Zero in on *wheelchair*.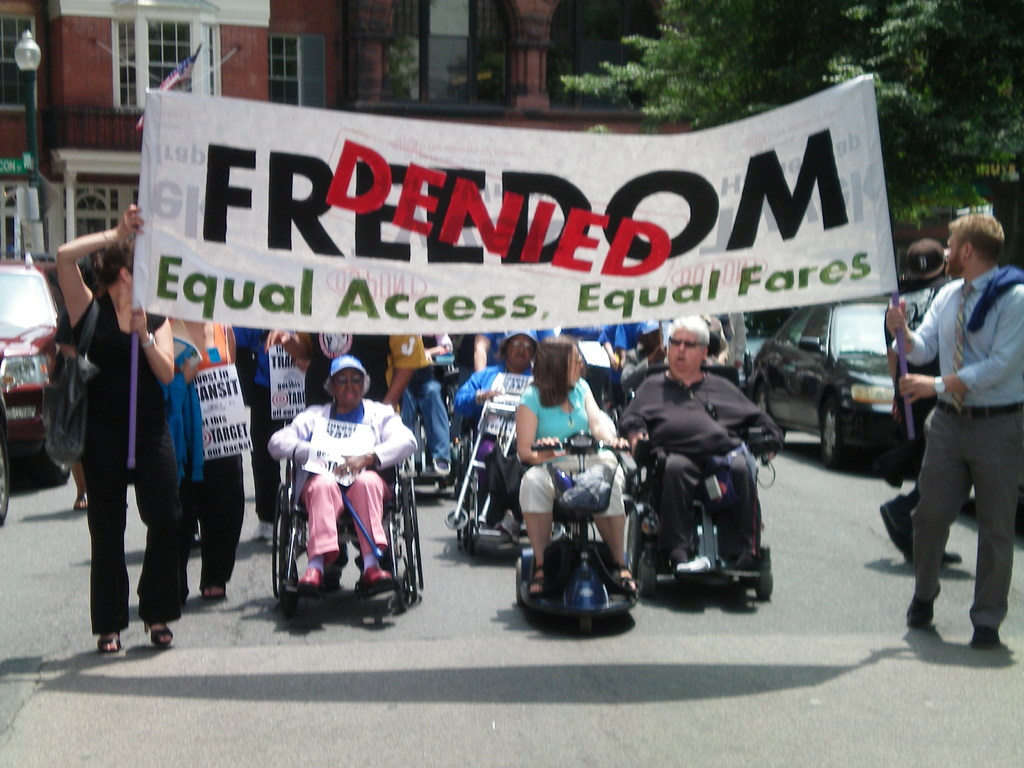
Zeroed in: l=625, t=363, r=774, b=598.
